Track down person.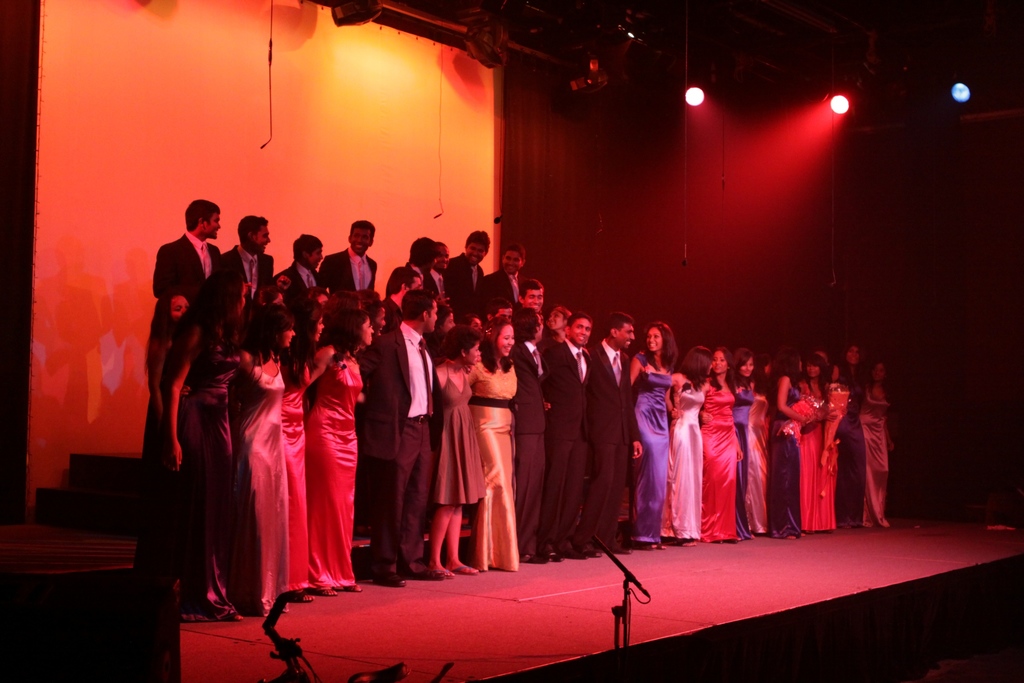
Tracked to 269:274:300:295.
